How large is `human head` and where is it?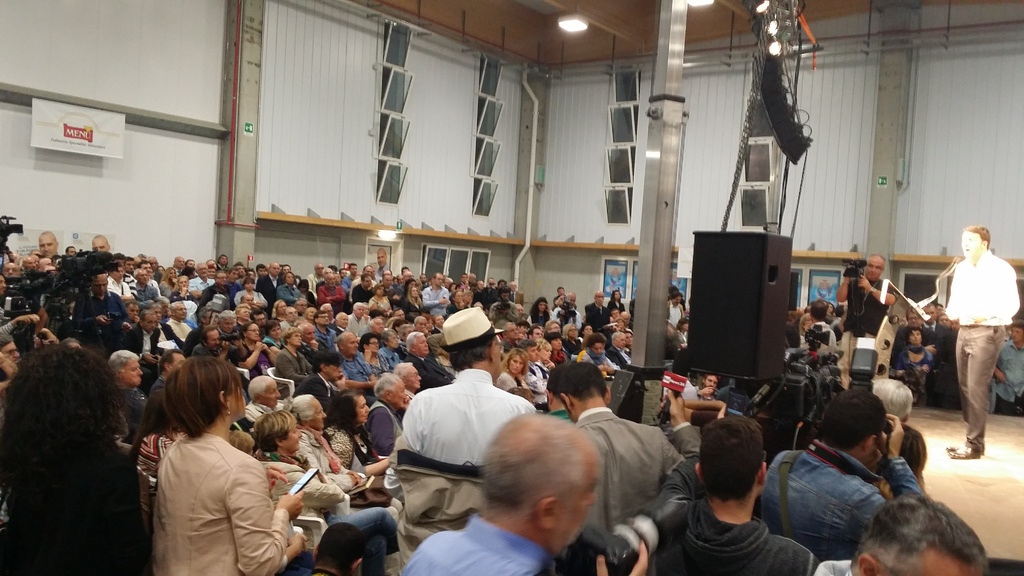
Bounding box: detection(906, 307, 919, 328).
